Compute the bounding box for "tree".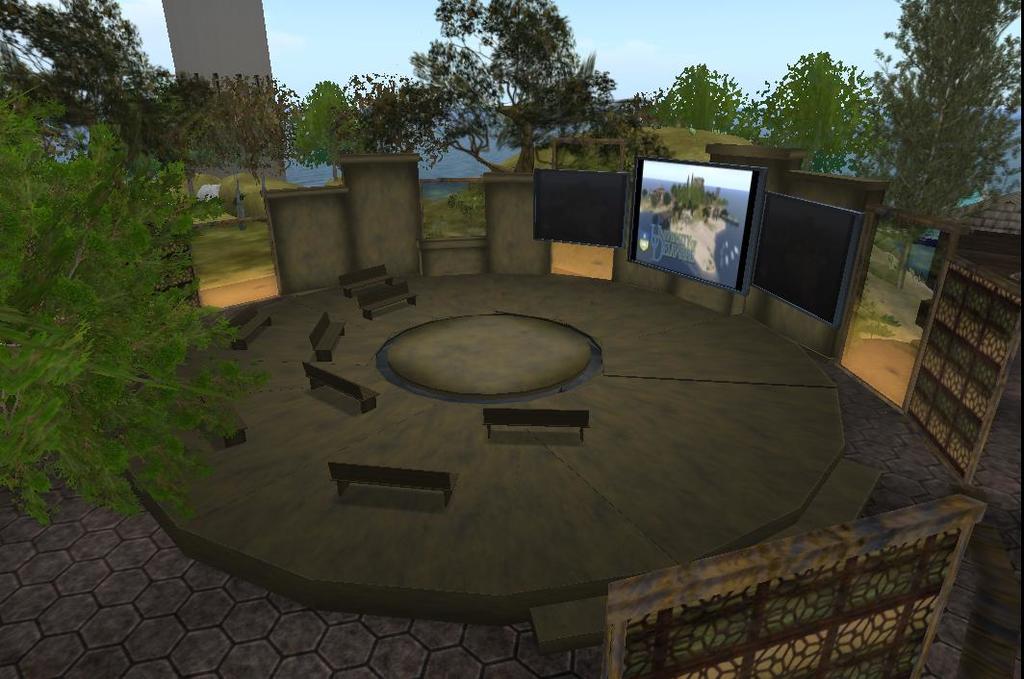
x1=868 y1=0 x2=1021 y2=275.
